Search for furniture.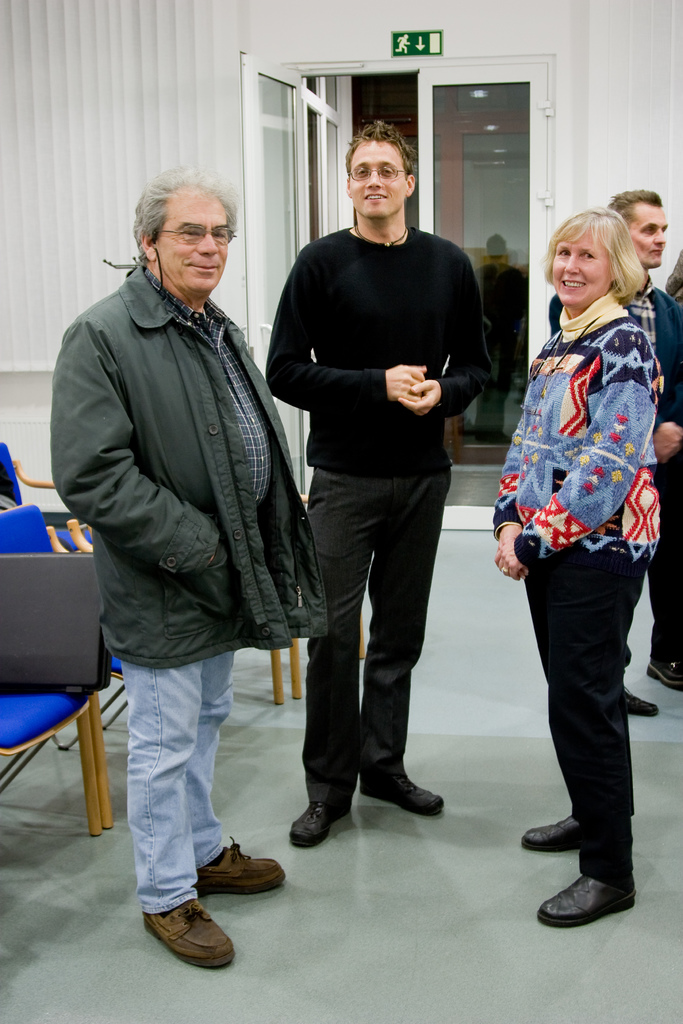
Found at (296, 636, 370, 699).
